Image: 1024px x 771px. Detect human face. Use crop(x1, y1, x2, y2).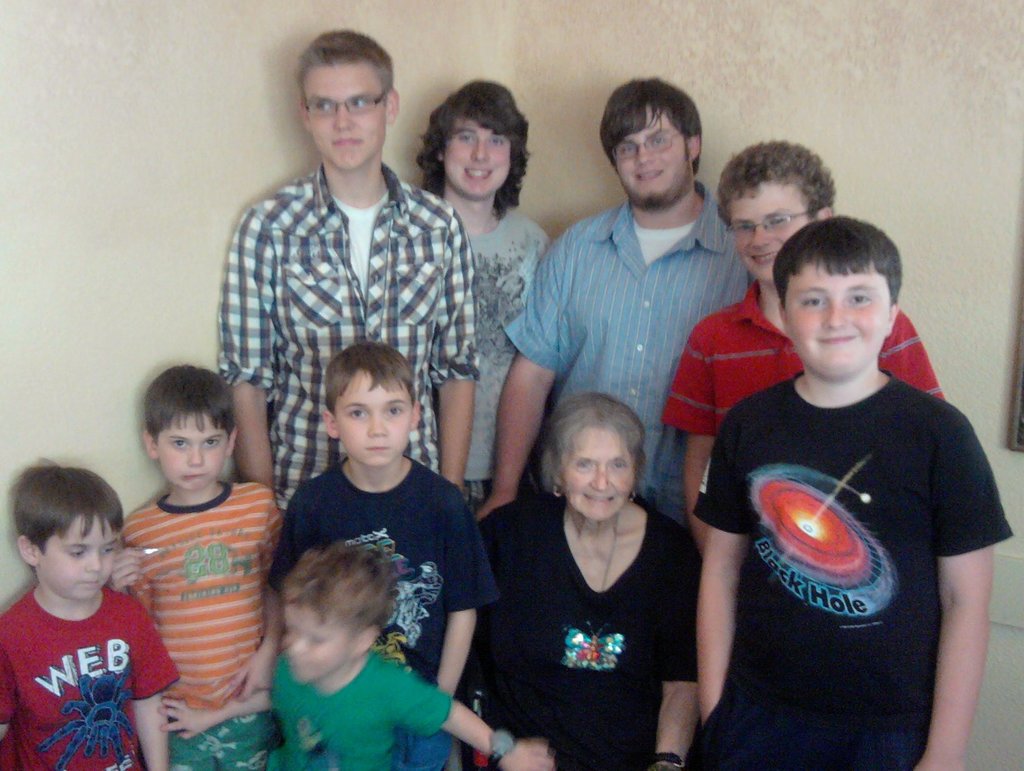
crop(42, 513, 118, 598).
